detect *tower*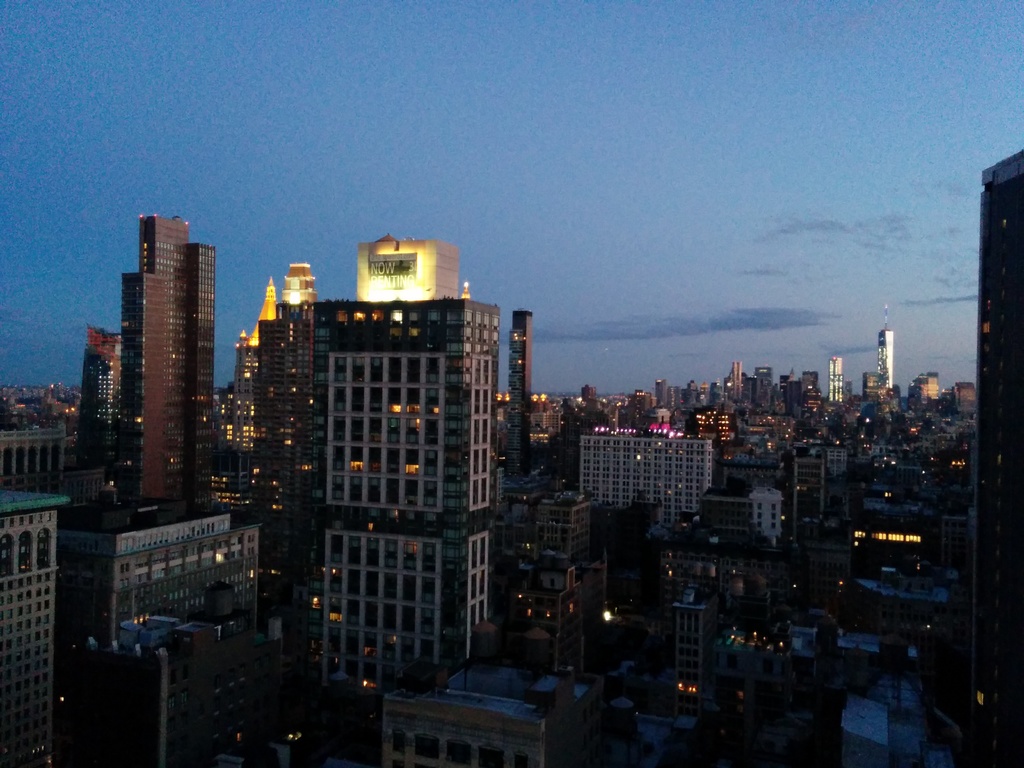
BBox(643, 484, 765, 708)
